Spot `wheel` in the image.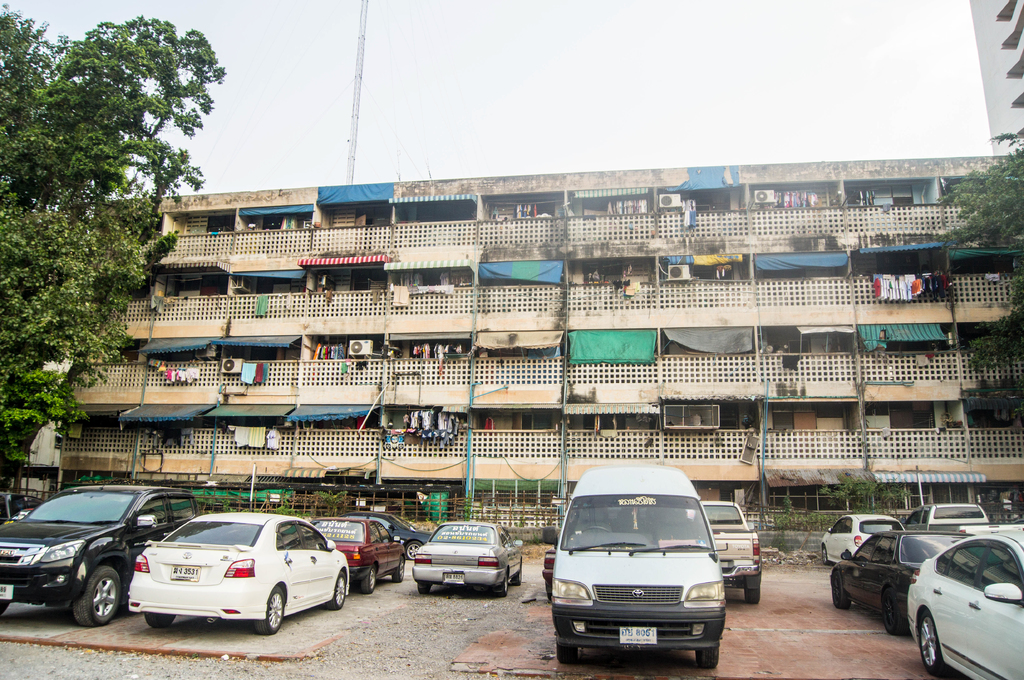
`wheel` found at {"left": 695, "top": 647, "right": 719, "bottom": 669}.
